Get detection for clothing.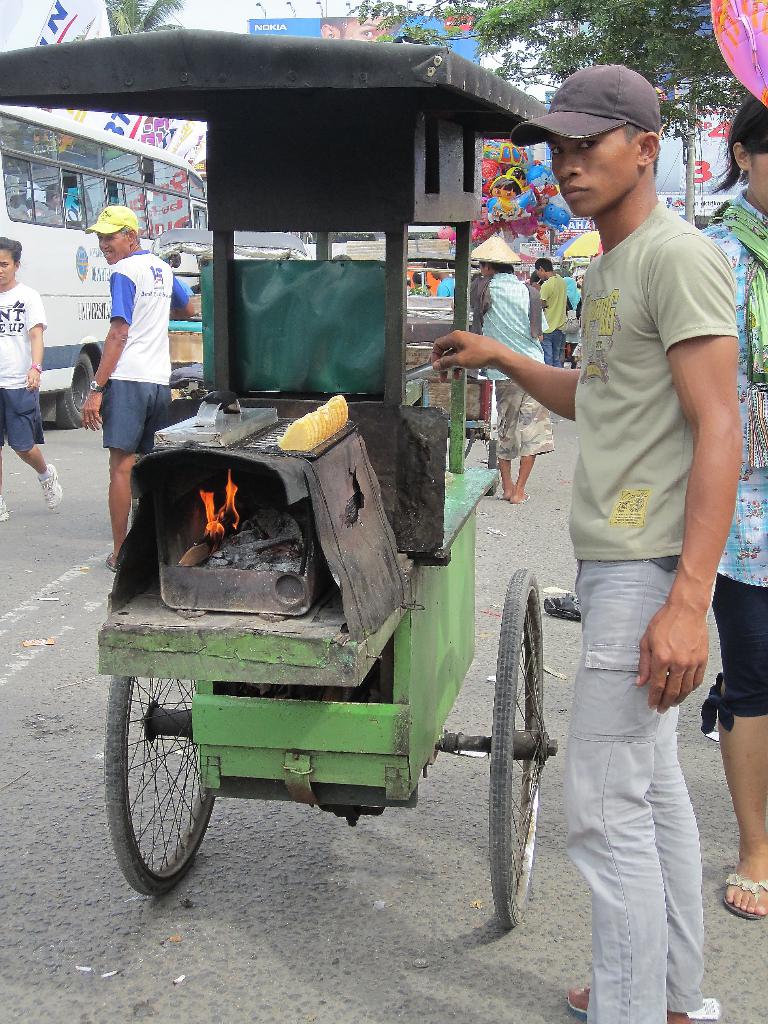
Detection: 91,257,199,454.
